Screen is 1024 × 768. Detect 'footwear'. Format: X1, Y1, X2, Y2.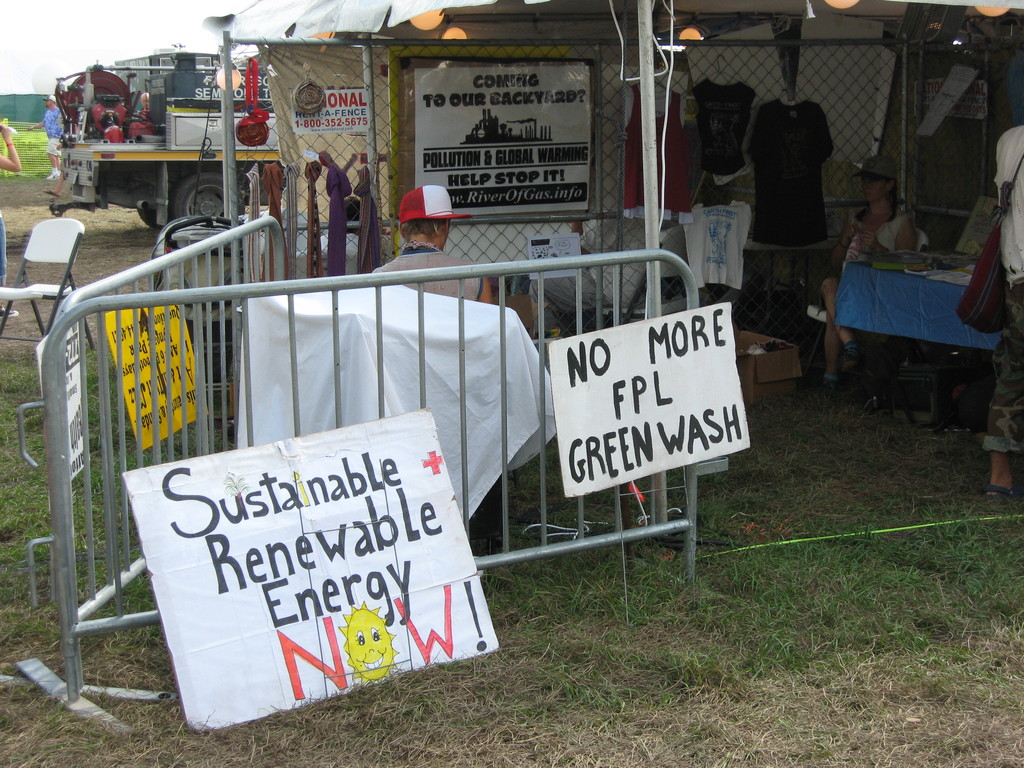
45, 172, 61, 182.
